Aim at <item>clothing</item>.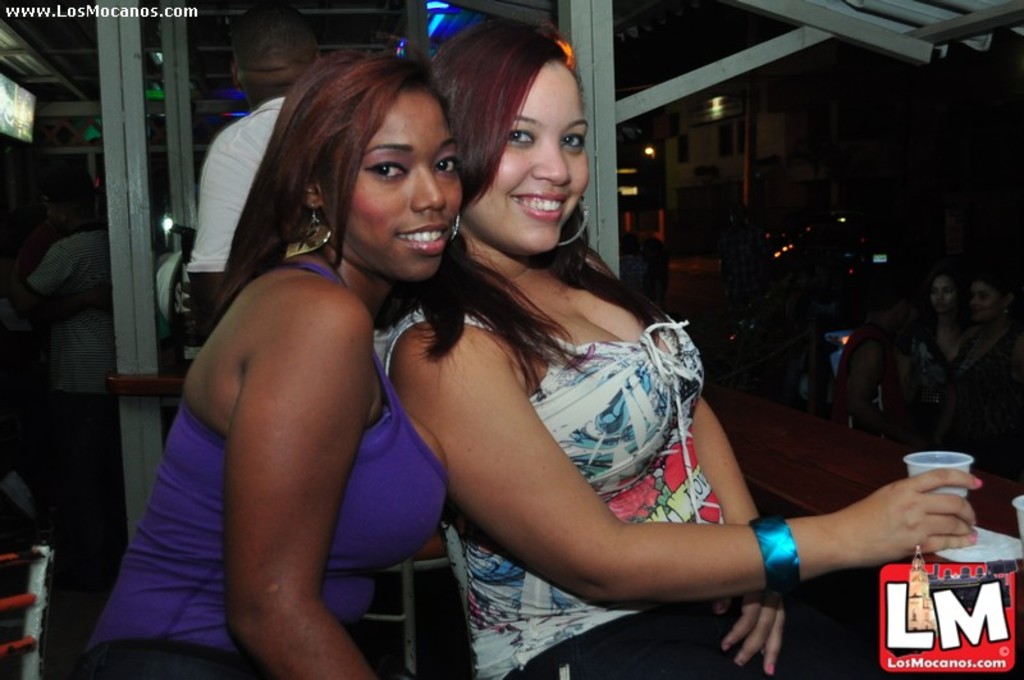
Aimed at box(81, 252, 447, 679).
